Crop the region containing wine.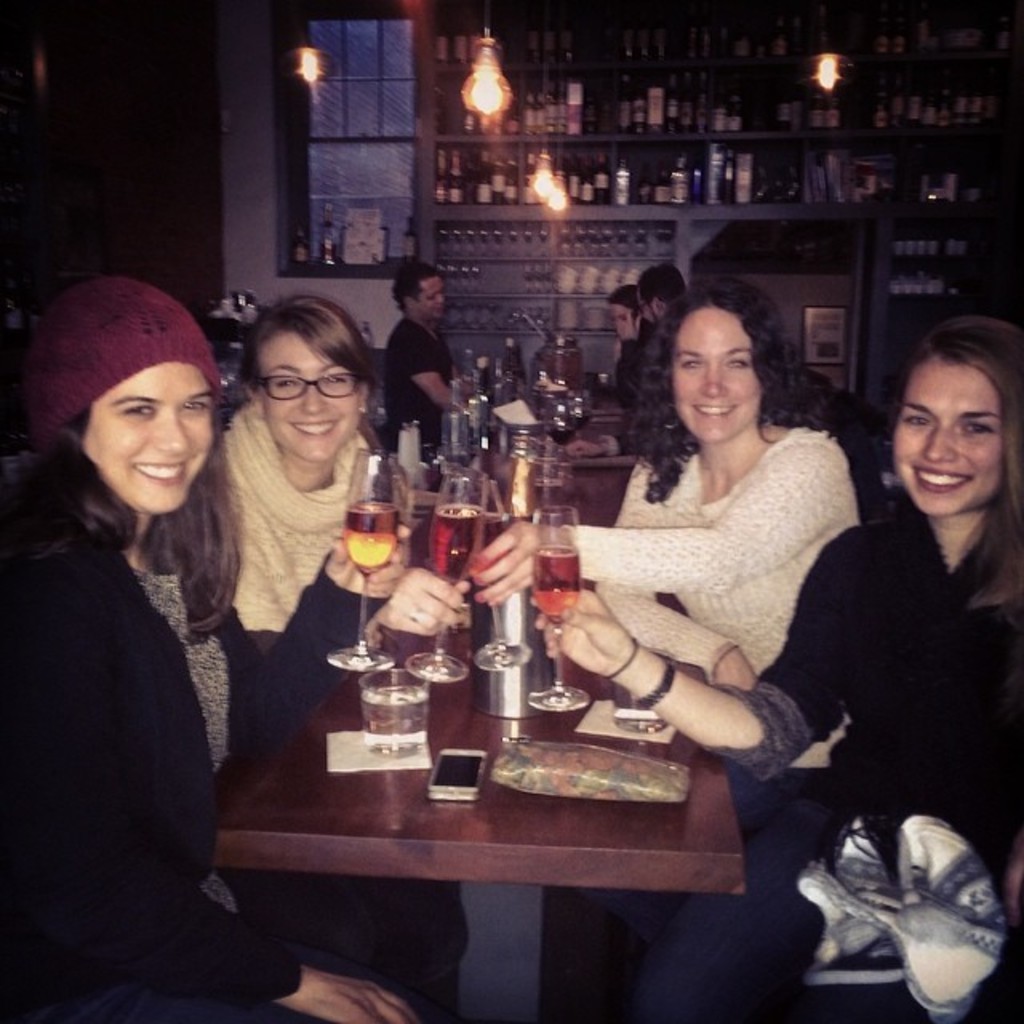
Crop region: region(346, 498, 400, 576).
